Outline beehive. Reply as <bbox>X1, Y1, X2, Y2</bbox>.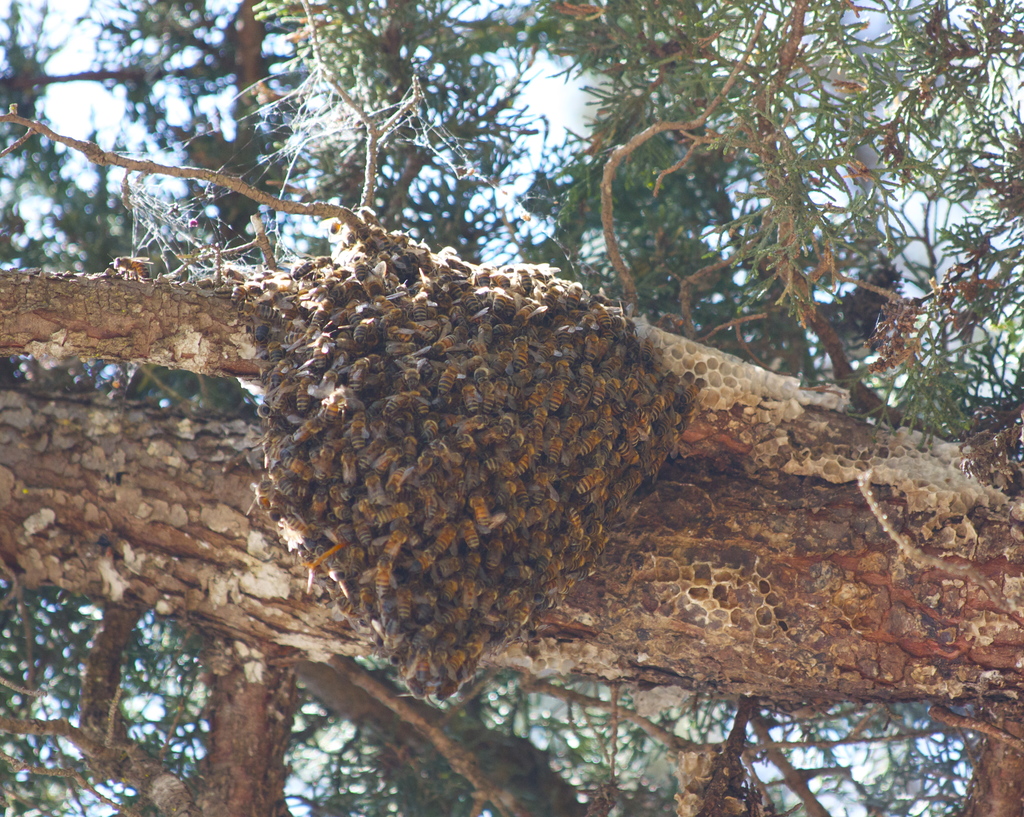
<bbox>230, 216, 693, 704</bbox>.
